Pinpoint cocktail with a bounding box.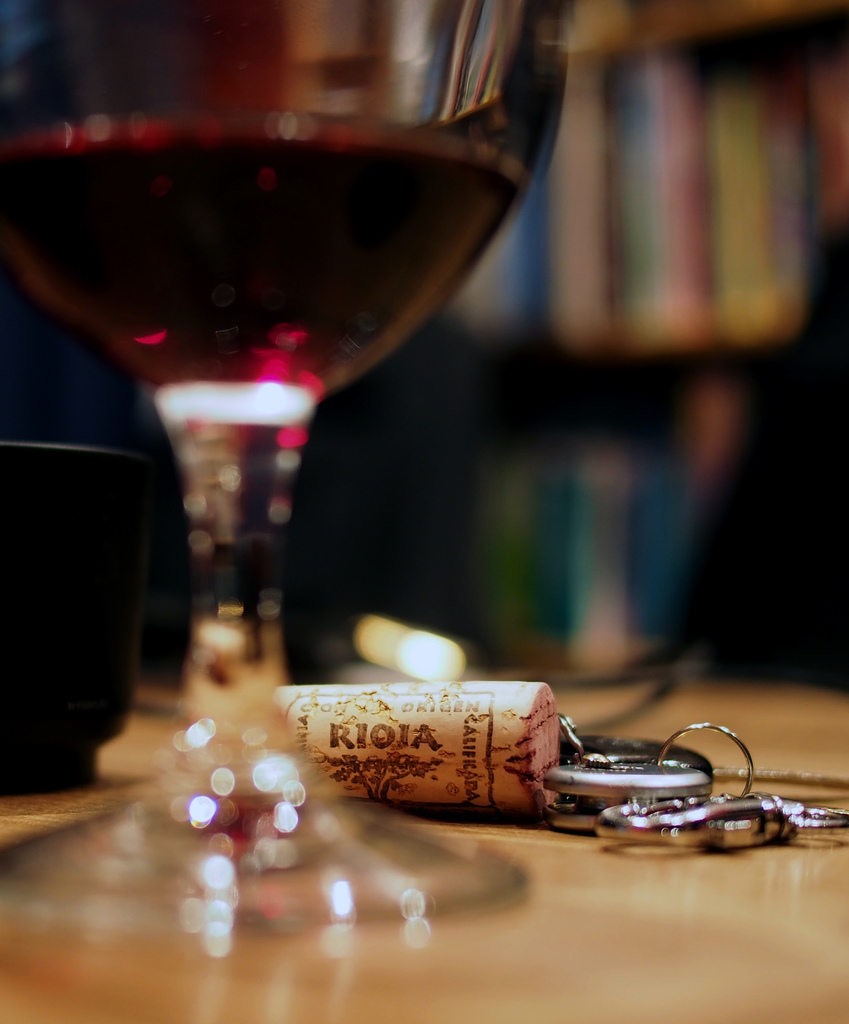
locate(0, 0, 565, 922).
